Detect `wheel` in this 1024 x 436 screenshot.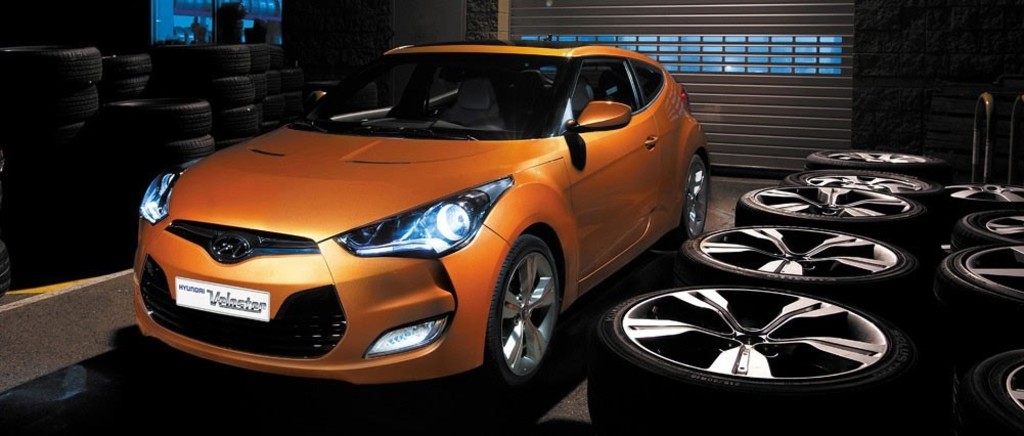
Detection: {"x1": 215, "y1": 106, "x2": 261, "y2": 139}.
